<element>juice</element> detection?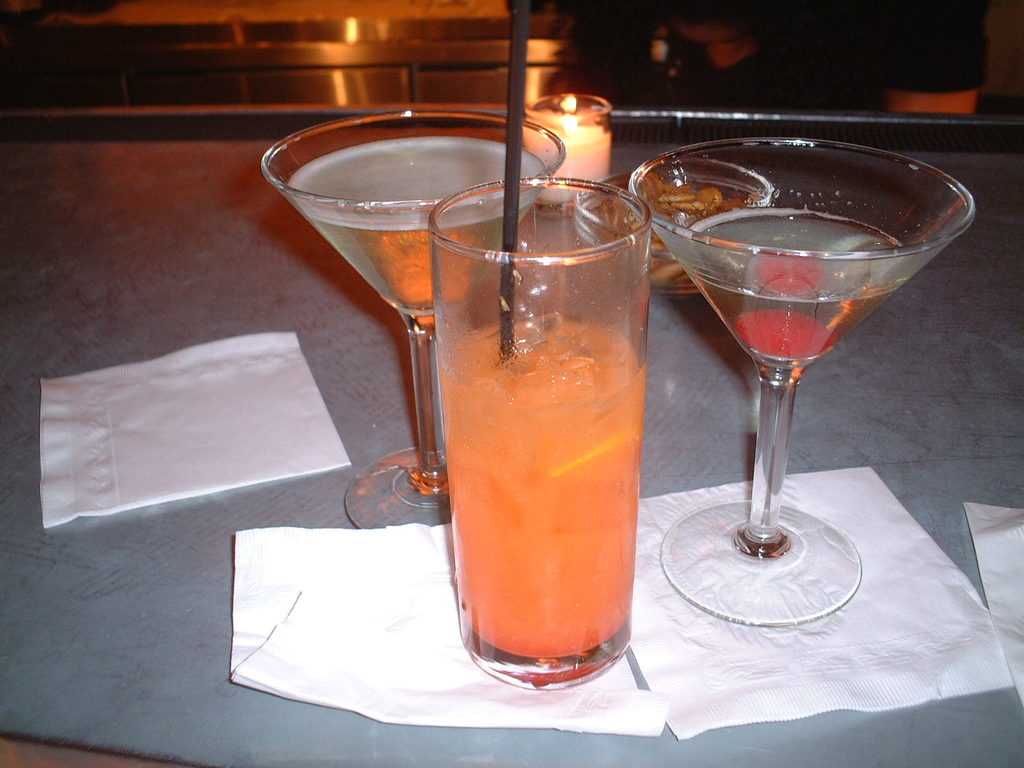
bbox(435, 310, 647, 659)
